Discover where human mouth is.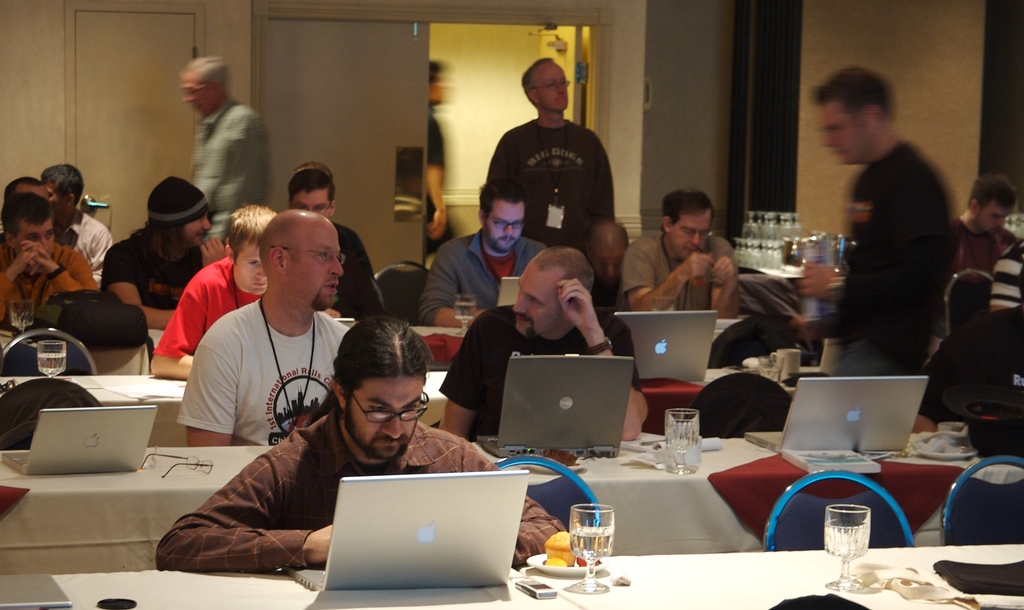
Discovered at BBox(516, 315, 529, 324).
